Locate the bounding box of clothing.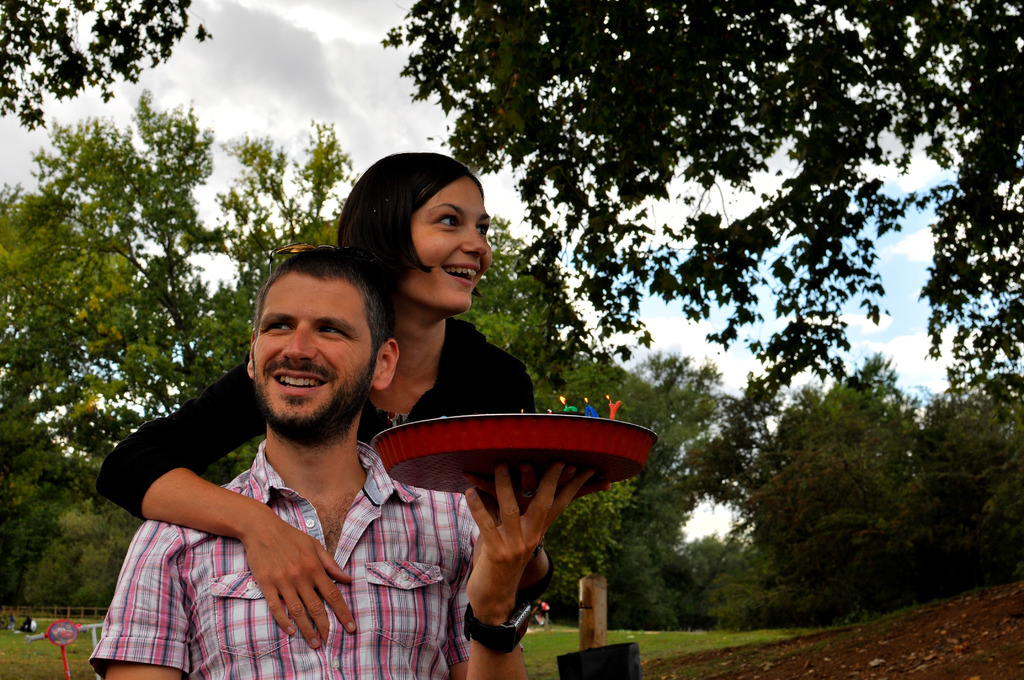
Bounding box: BBox(87, 435, 486, 679).
